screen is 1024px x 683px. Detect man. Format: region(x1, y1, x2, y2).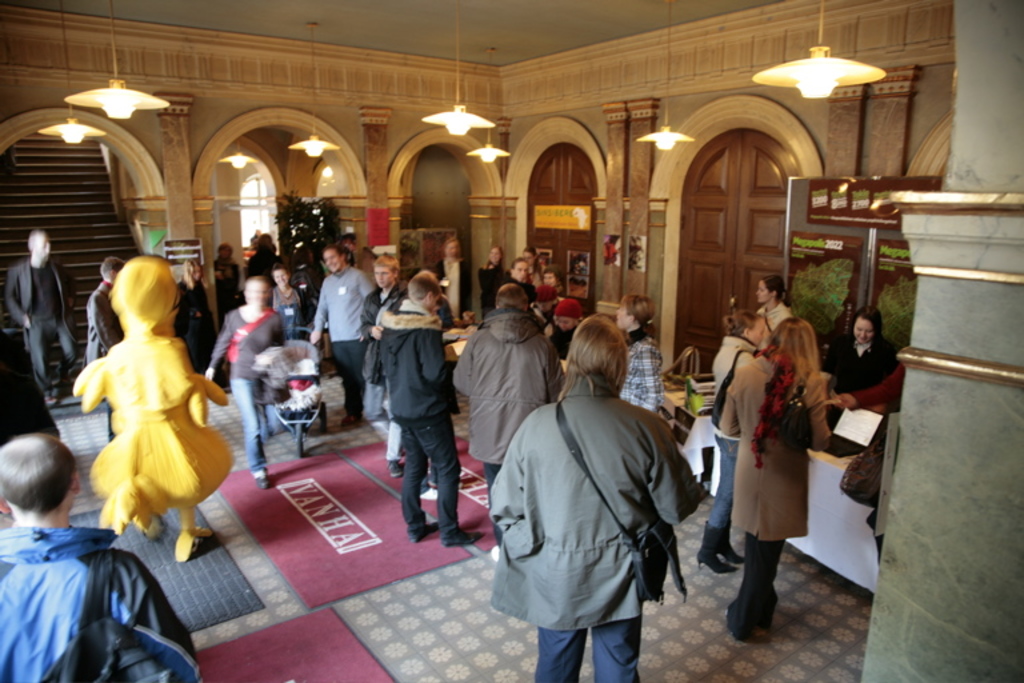
region(363, 275, 471, 552).
